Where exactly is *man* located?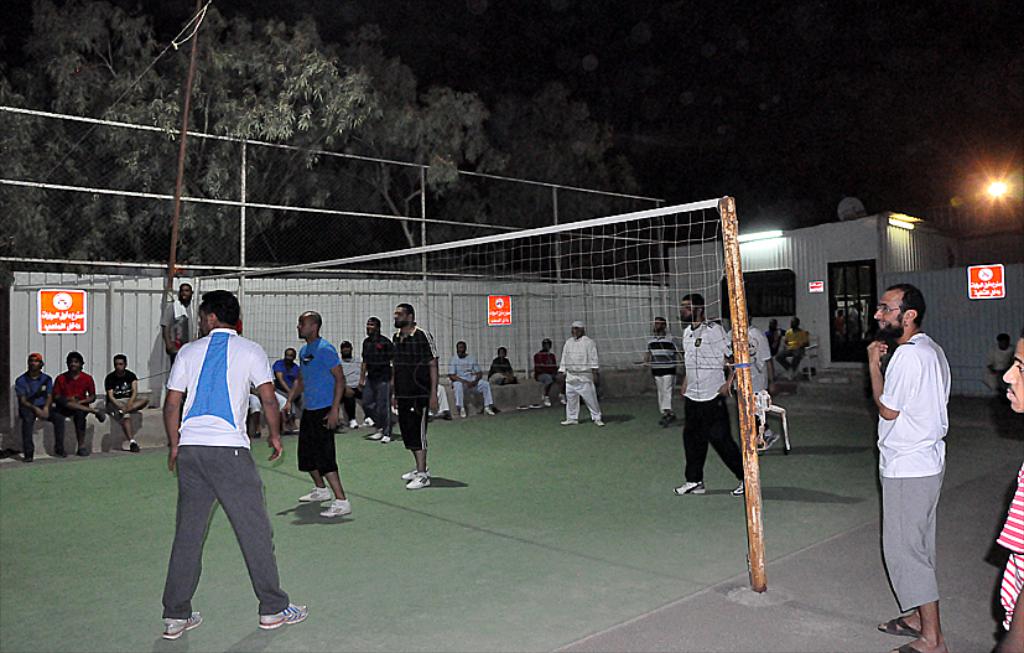
Its bounding box is box=[644, 316, 683, 426].
